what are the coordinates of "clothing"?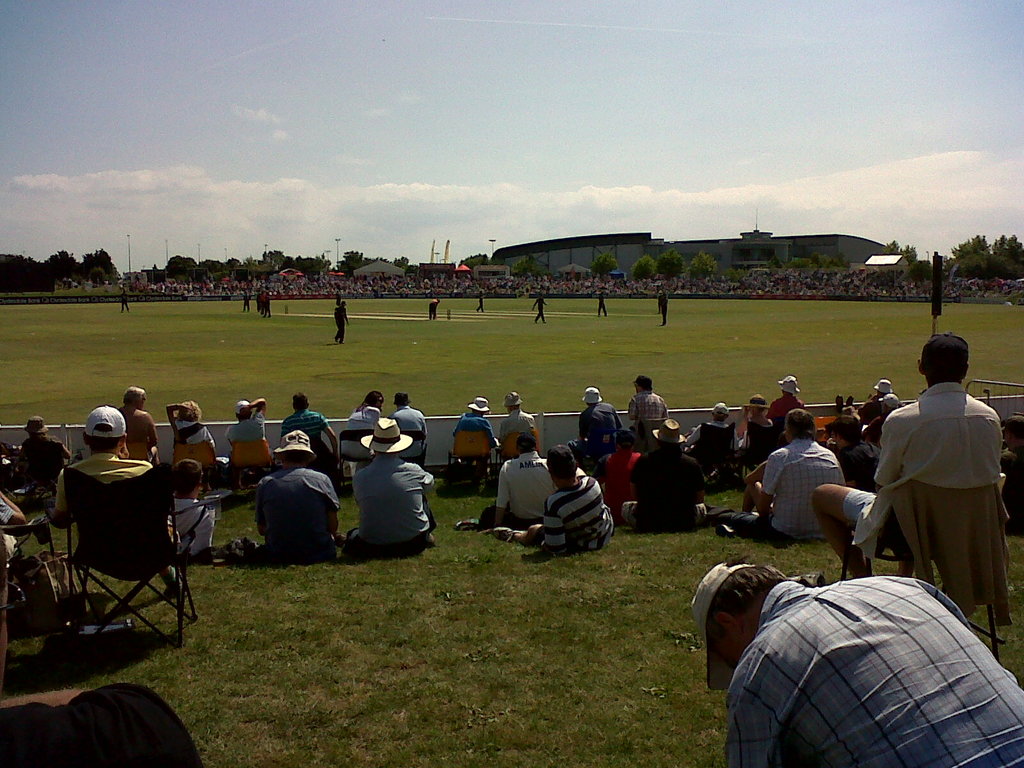
bbox=[765, 390, 800, 421].
